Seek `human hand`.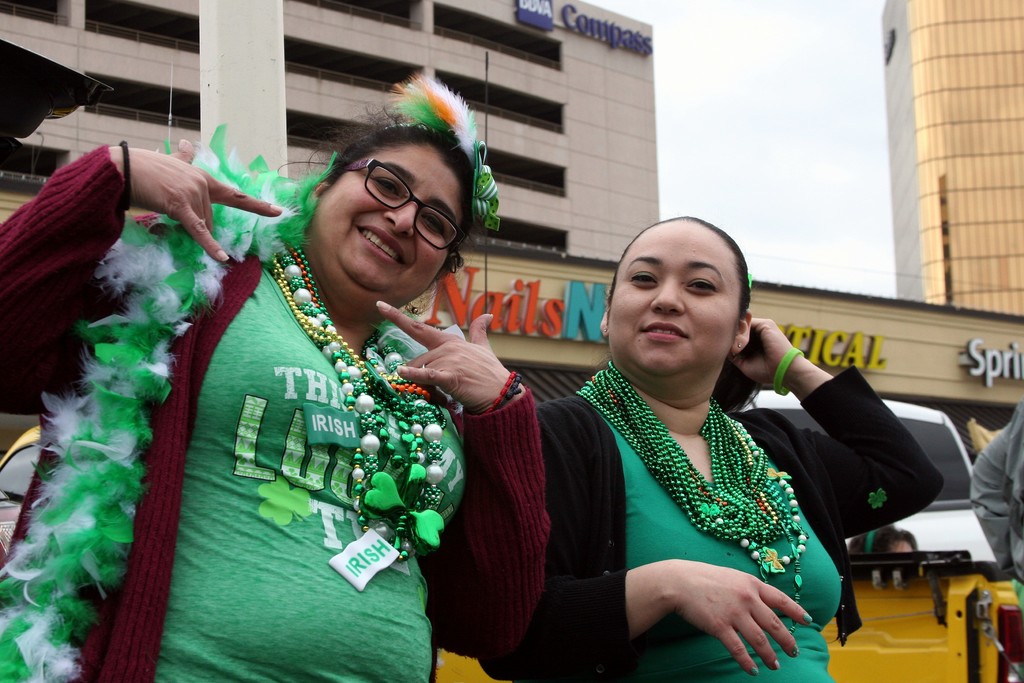
BBox(610, 543, 829, 650).
